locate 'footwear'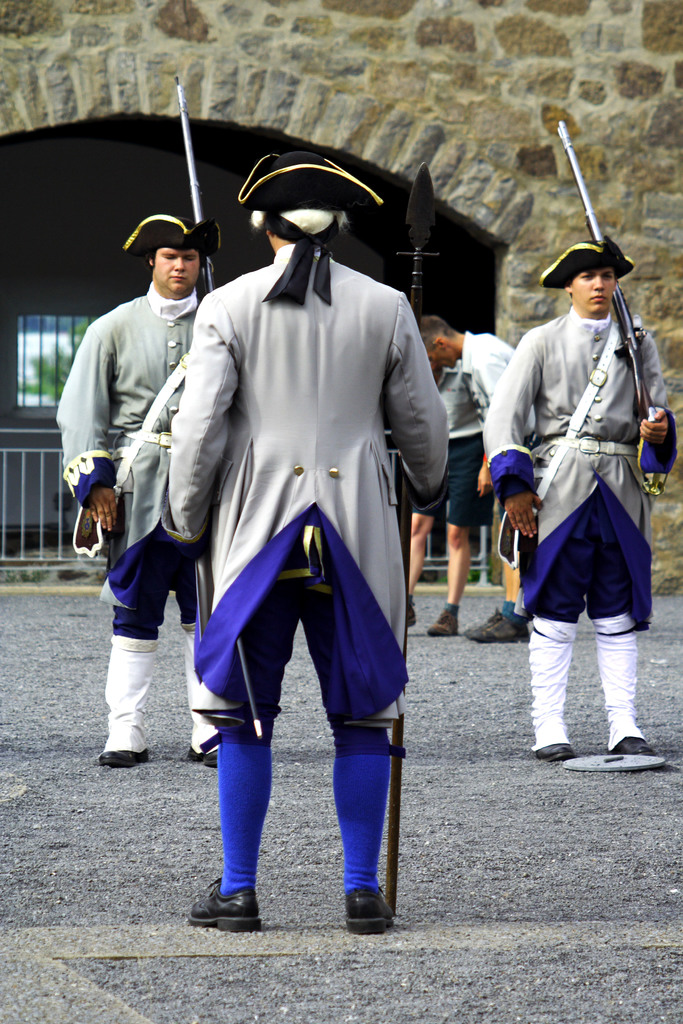
{"x1": 94, "y1": 723, "x2": 153, "y2": 767}
